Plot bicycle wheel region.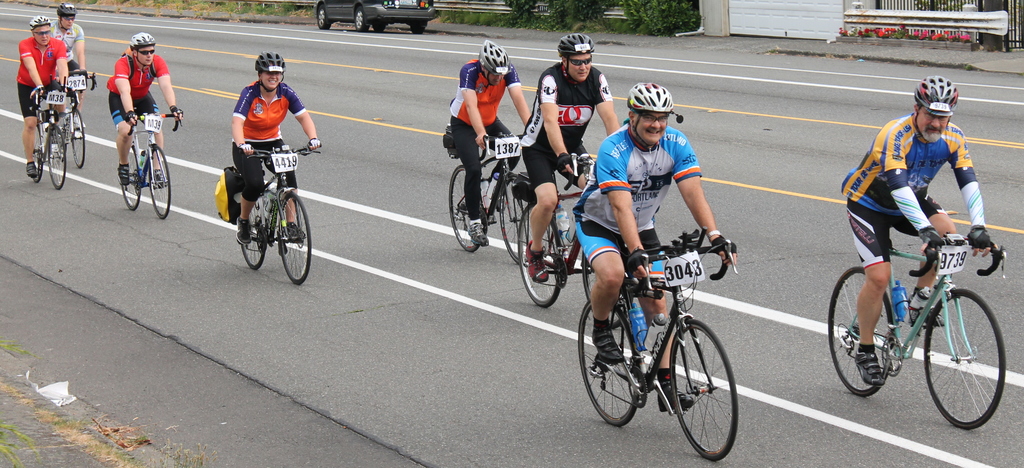
Plotted at (583, 251, 638, 333).
